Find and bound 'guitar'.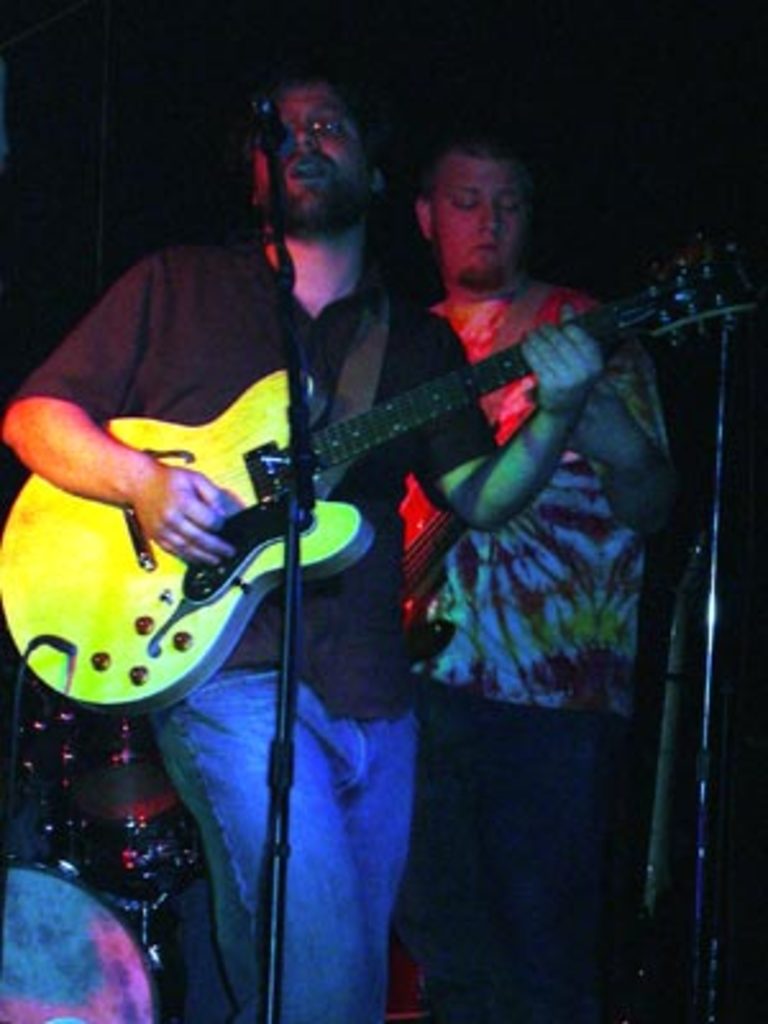
Bound: box=[0, 236, 765, 719].
